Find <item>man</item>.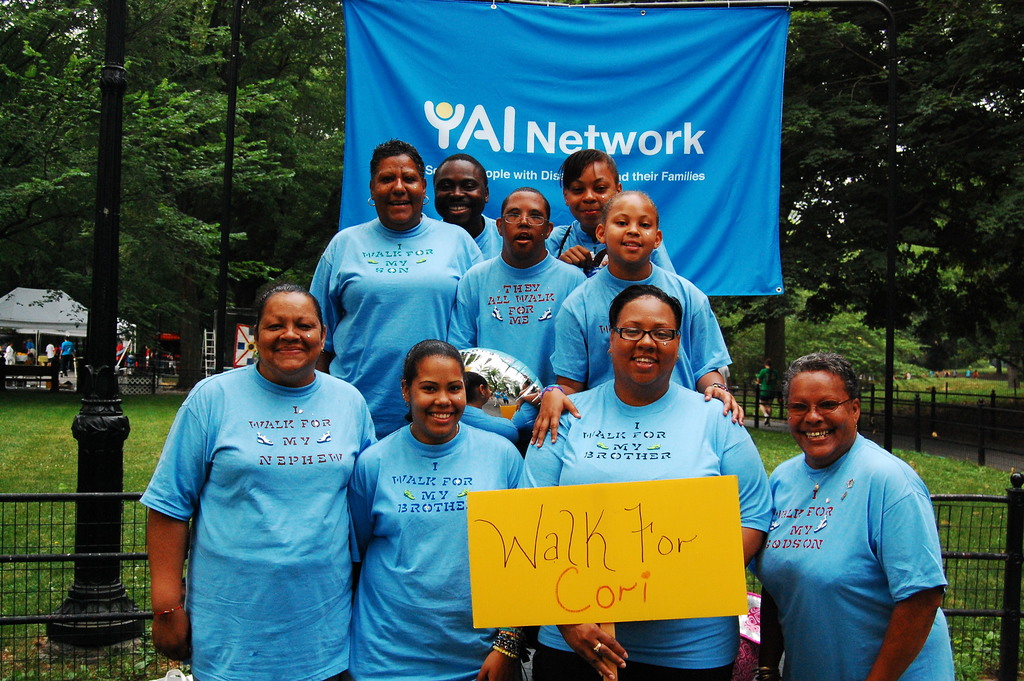
left=433, top=157, right=505, bottom=258.
